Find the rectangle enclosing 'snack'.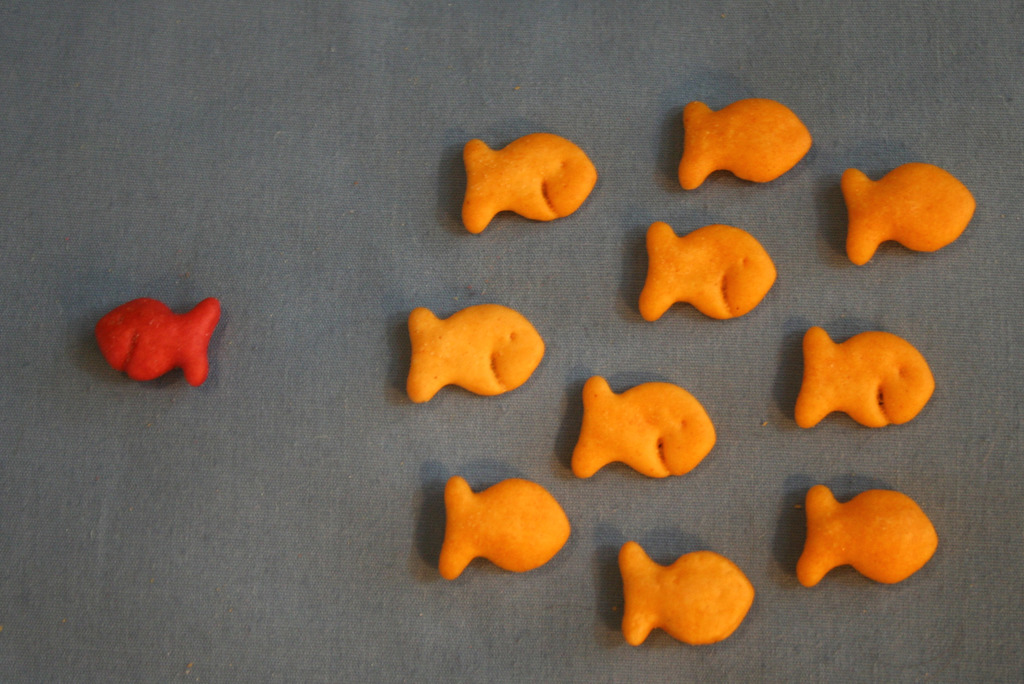
x1=435 y1=476 x2=570 y2=582.
